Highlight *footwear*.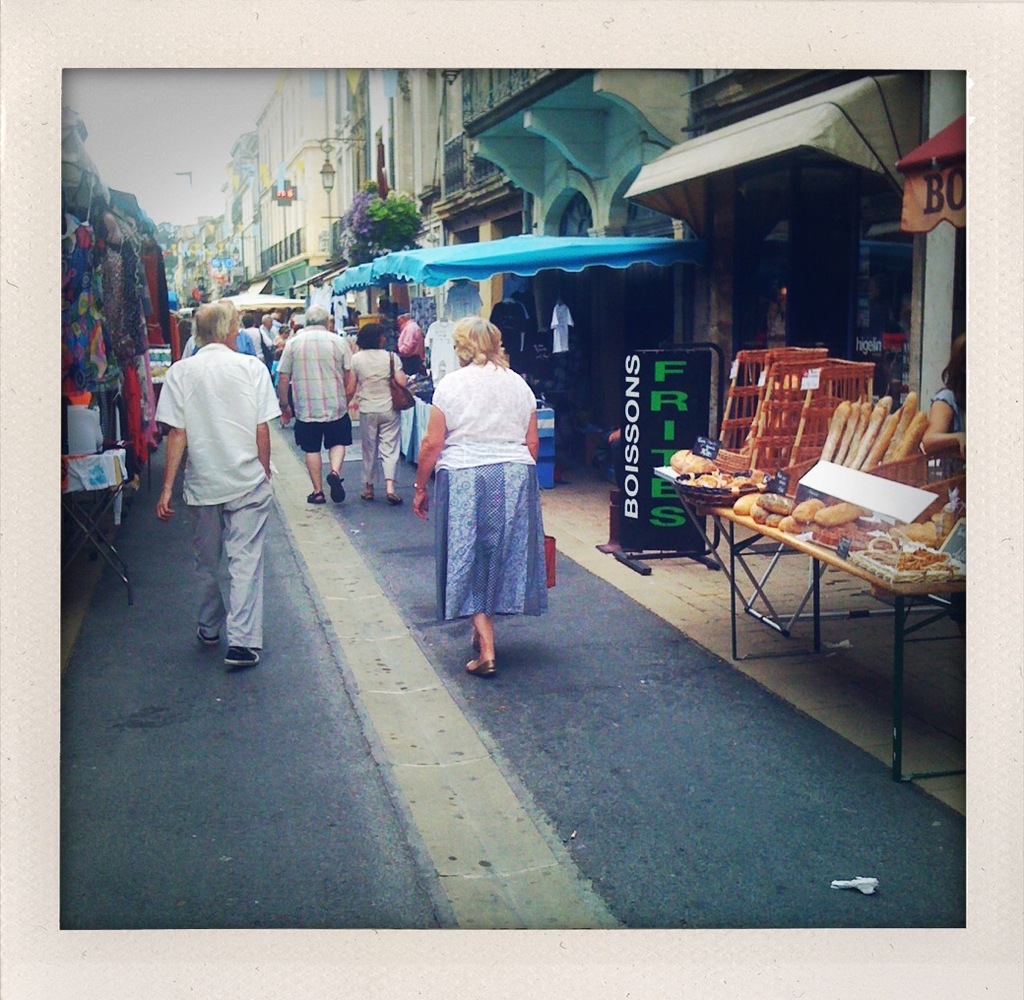
Highlighted region: (left=214, top=639, right=266, bottom=671).
